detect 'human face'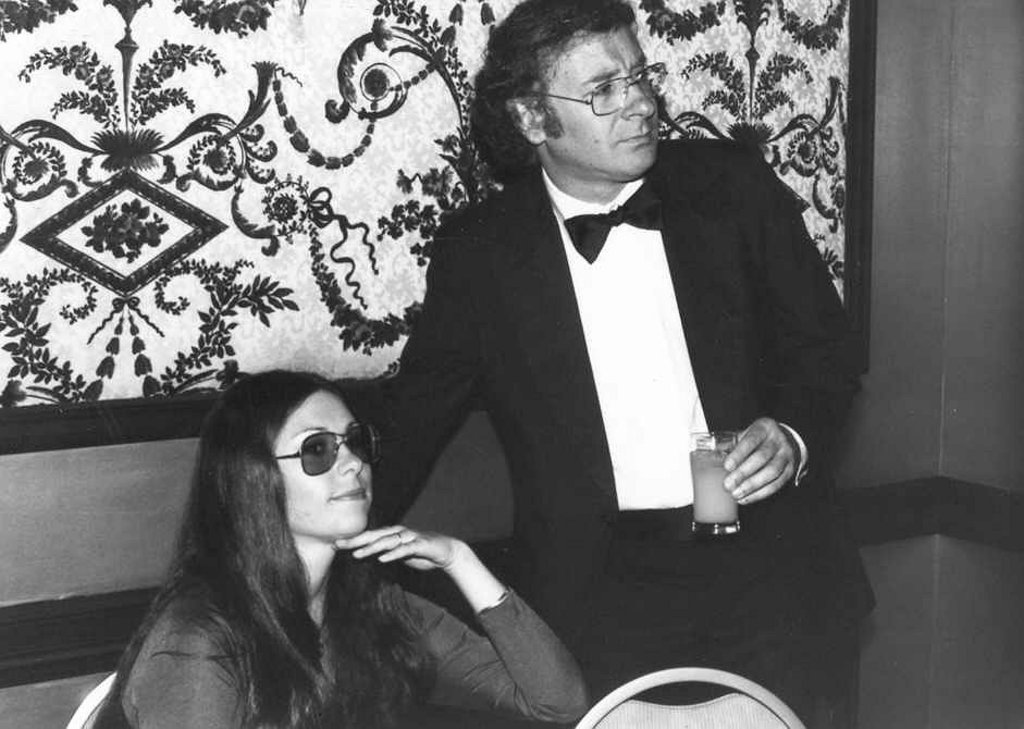
544/29/661/177
